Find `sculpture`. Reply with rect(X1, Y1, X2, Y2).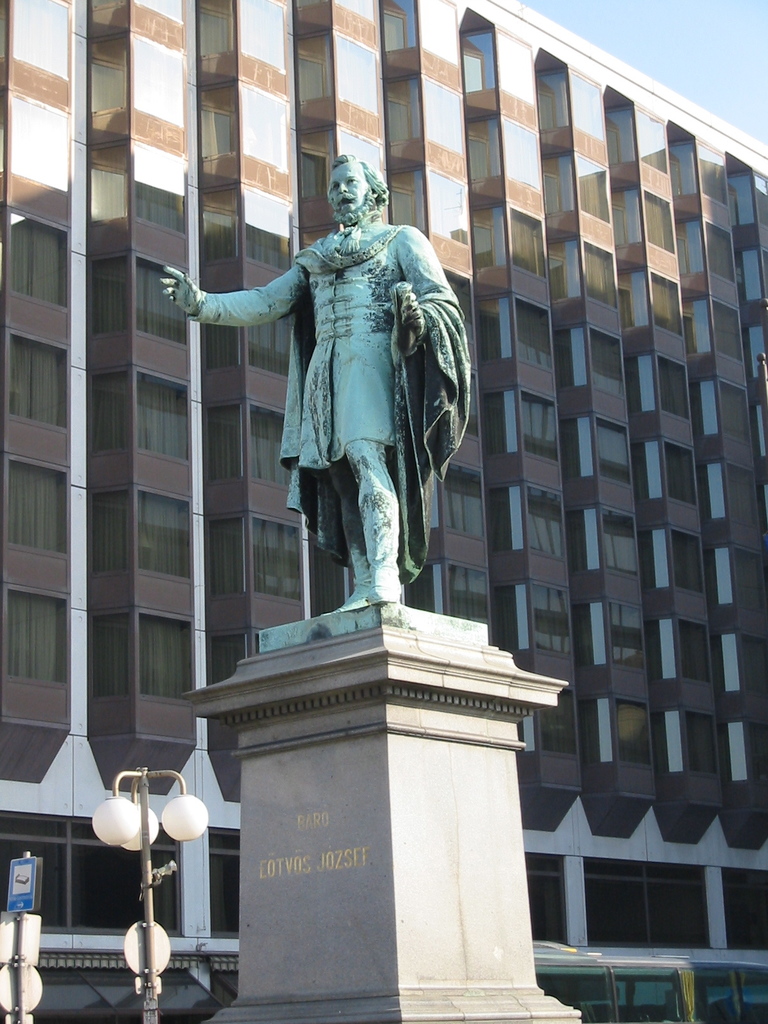
rect(156, 144, 474, 612).
